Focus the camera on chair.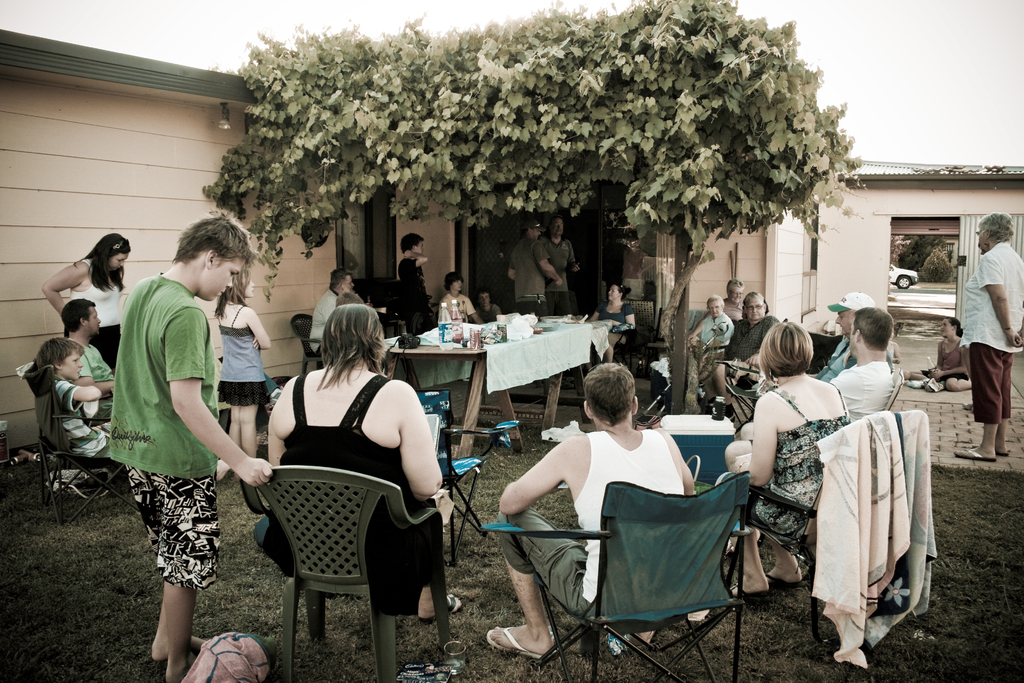
Focus region: bbox=[288, 315, 328, 374].
